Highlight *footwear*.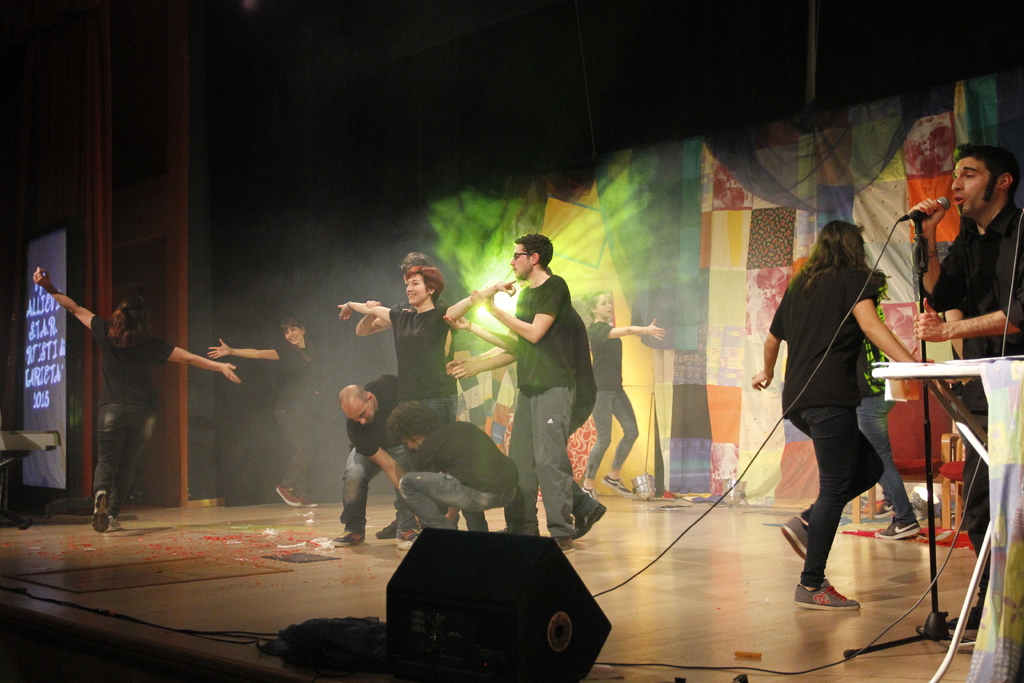
Highlighted region: [left=92, top=488, right=110, bottom=530].
